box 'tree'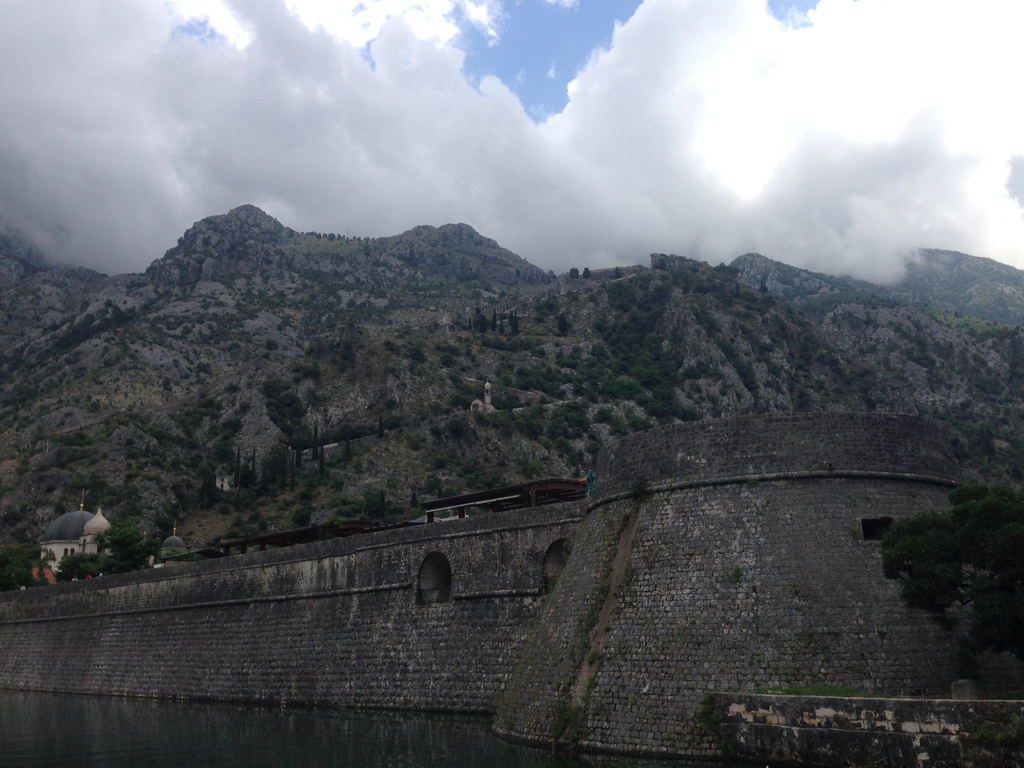
BBox(97, 522, 178, 574)
